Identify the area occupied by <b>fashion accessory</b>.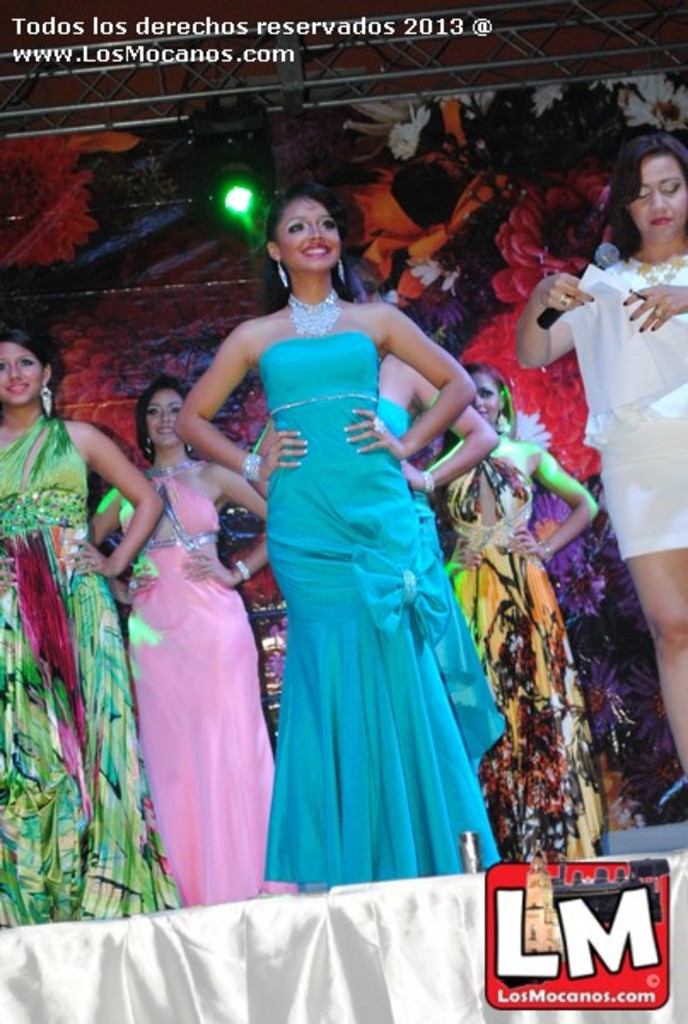
Area: 304/447/311/449.
